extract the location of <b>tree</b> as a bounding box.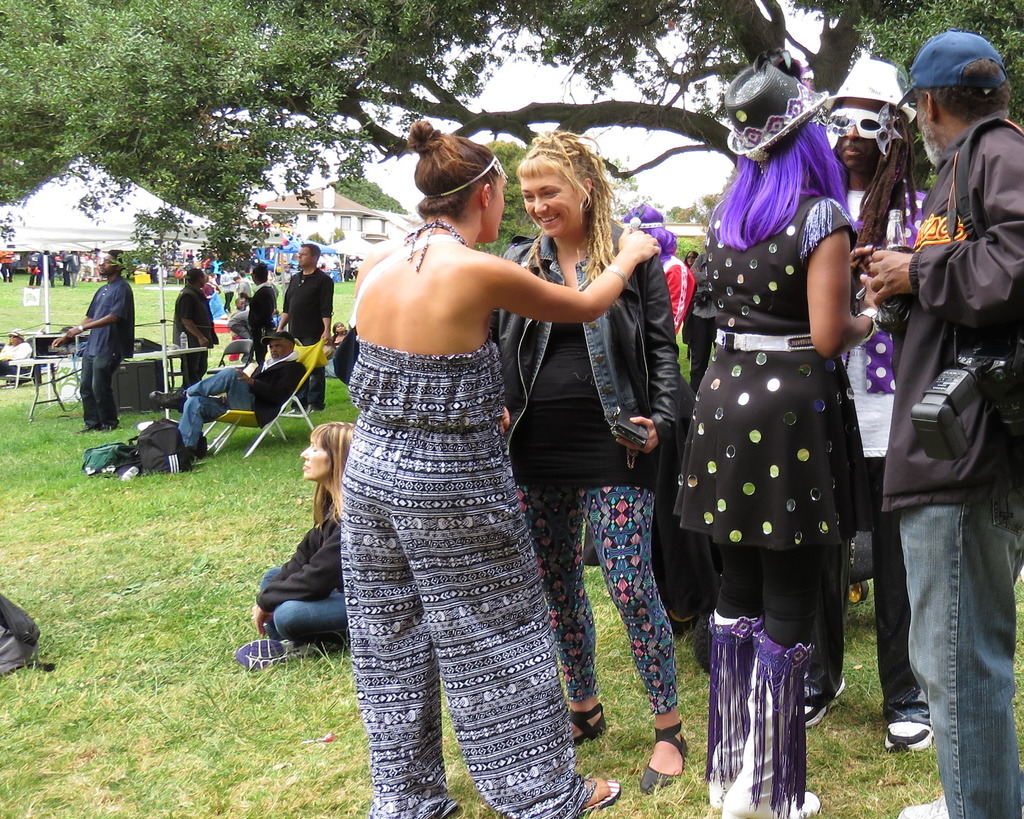
Rect(655, 175, 724, 229).
